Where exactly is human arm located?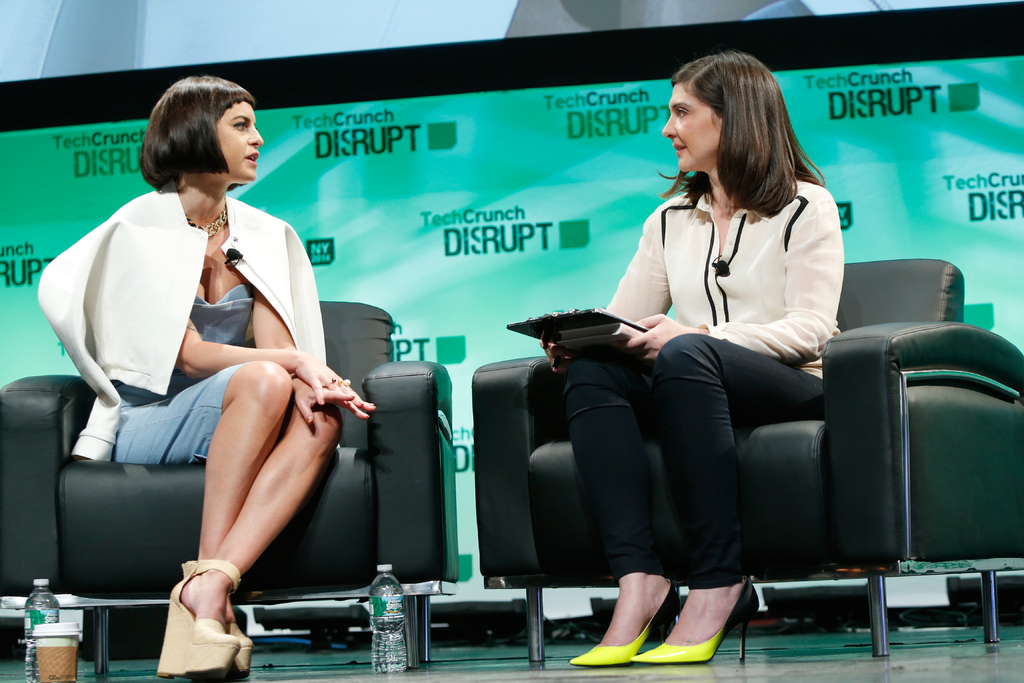
Its bounding box is bbox=(628, 182, 846, 365).
